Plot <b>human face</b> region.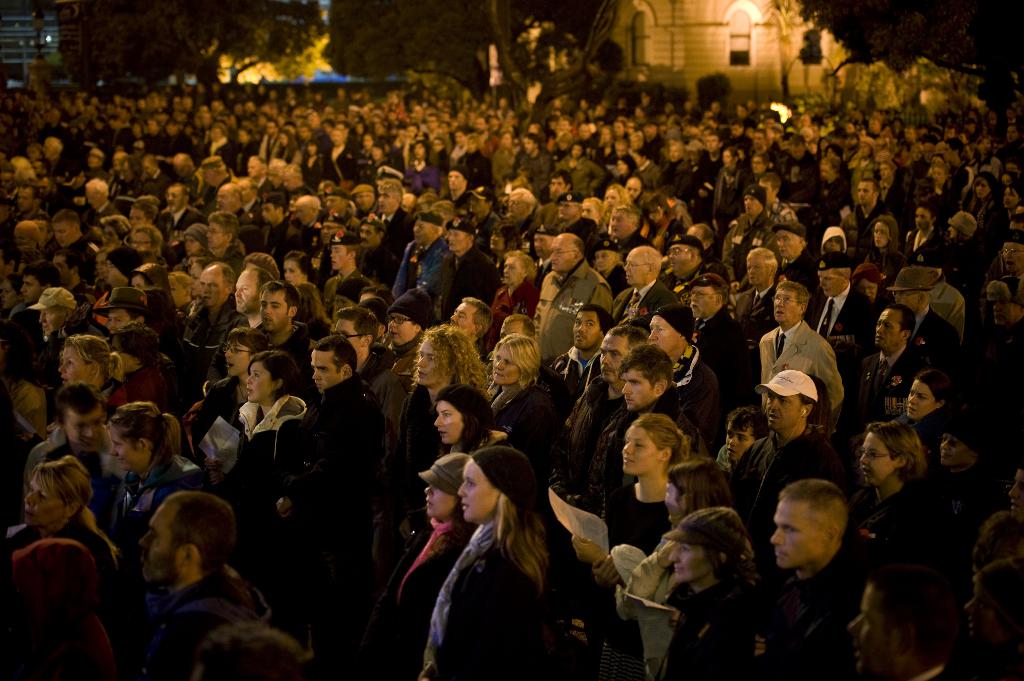
Plotted at {"left": 223, "top": 339, "right": 252, "bottom": 381}.
